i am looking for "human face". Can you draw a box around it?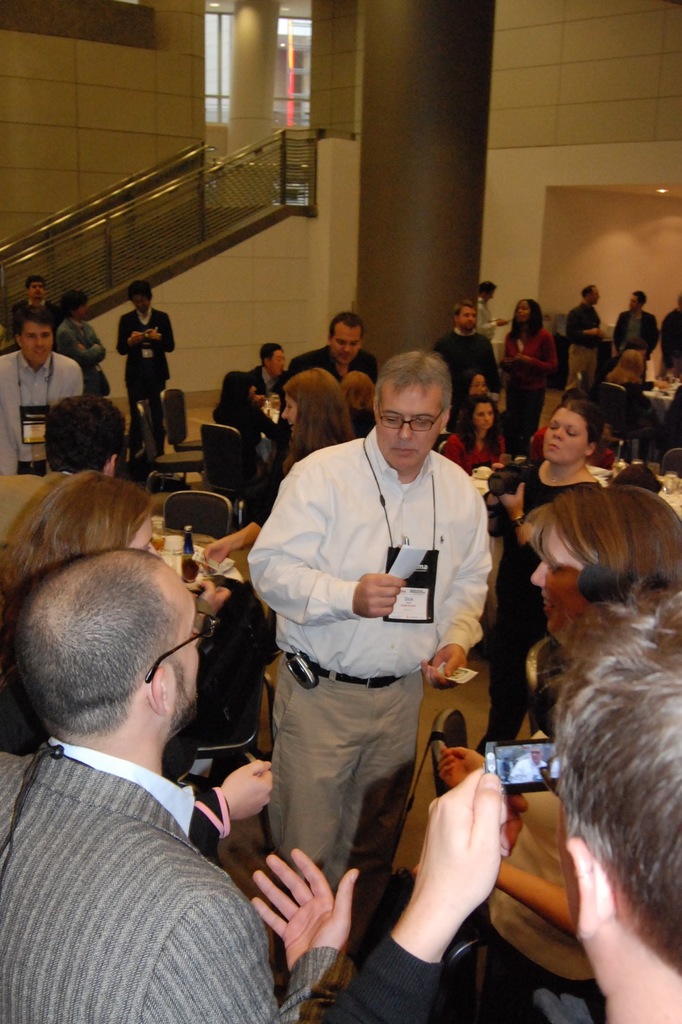
Sure, the bounding box is 478:405:495:431.
